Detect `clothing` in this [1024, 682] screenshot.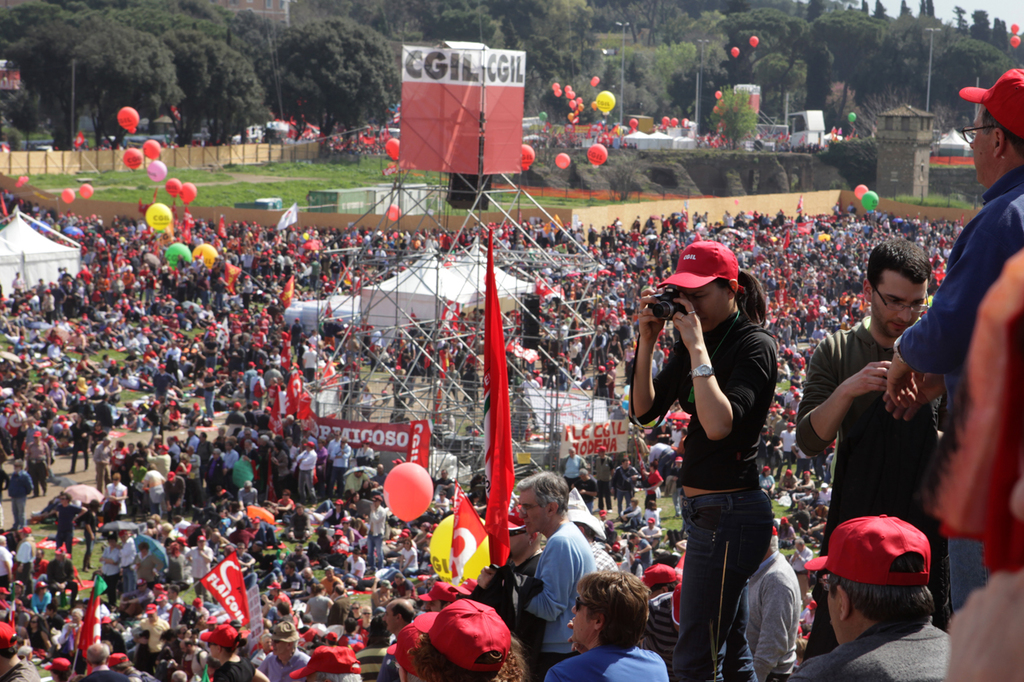
Detection: {"x1": 798, "y1": 338, "x2": 954, "y2": 539}.
